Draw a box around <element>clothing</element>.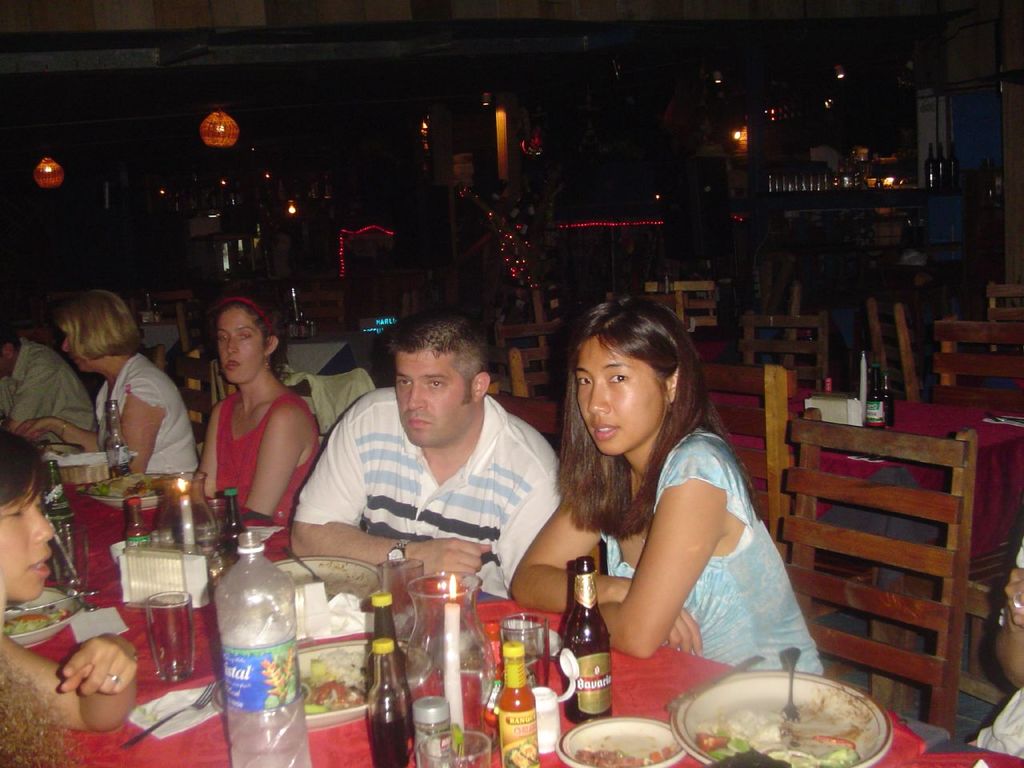
select_region(91, 351, 198, 485).
